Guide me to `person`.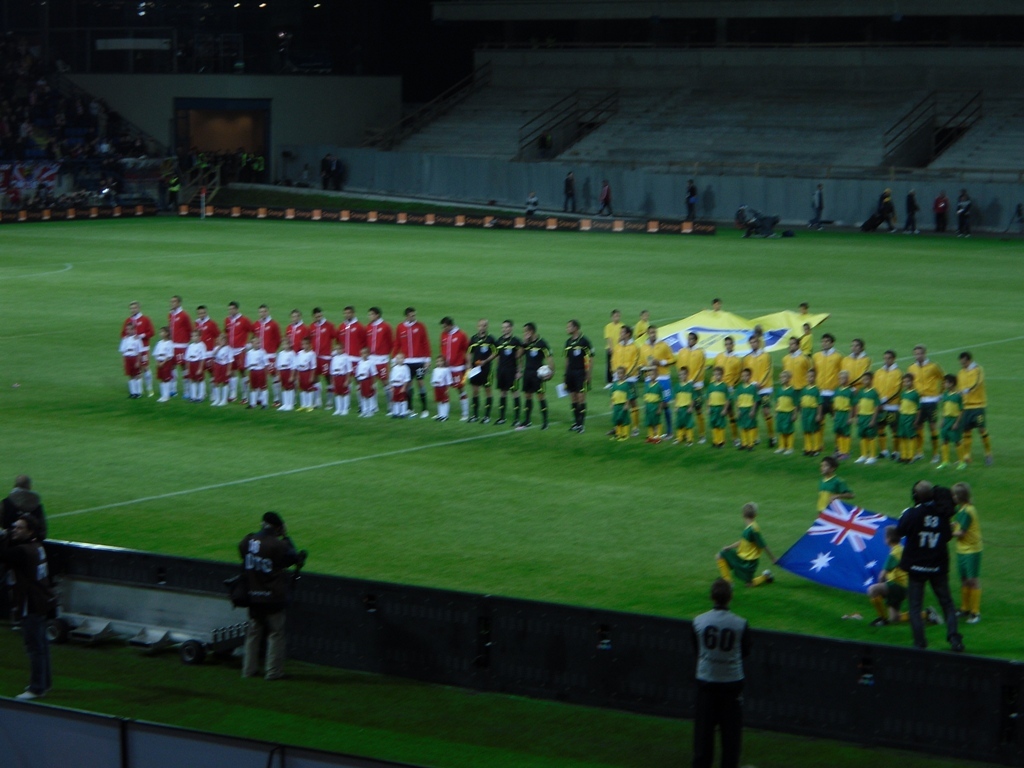
Guidance: {"x1": 329, "y1": 343, "x2": 350, "y2": 416}.
